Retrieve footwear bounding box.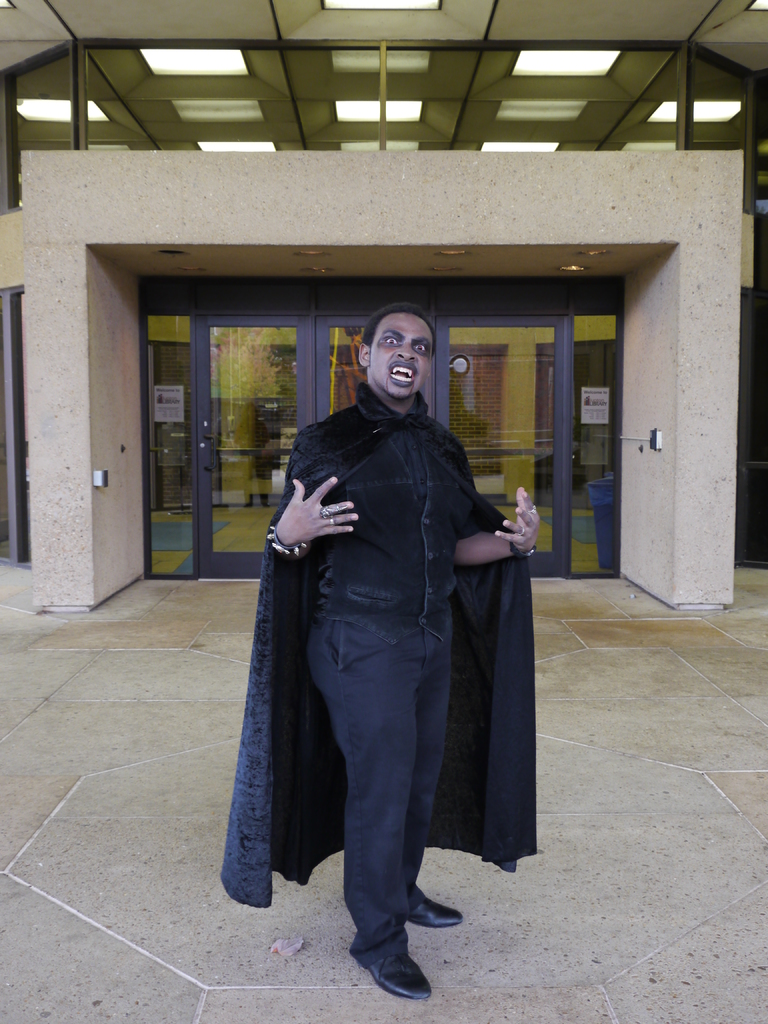
Bounding box: (x1=348, y1=916, x2=435, y2=1002).
